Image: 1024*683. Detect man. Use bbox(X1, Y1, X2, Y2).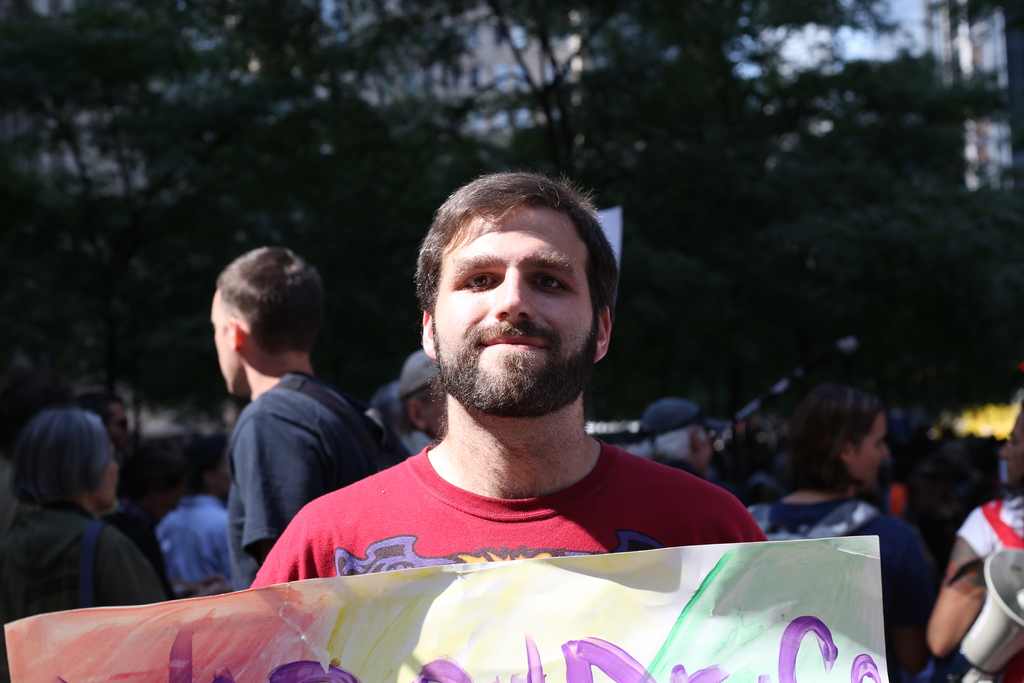
bbox(632, 397, 721, 488).
